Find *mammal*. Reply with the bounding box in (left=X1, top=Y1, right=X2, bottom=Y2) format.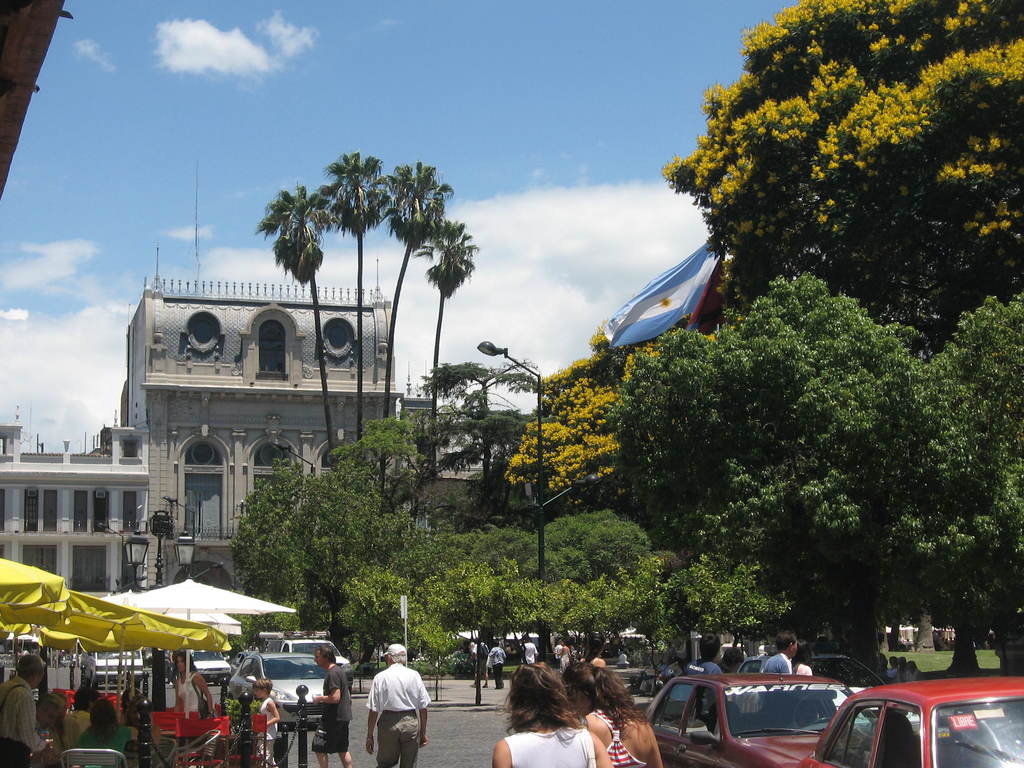
(left=488, top=639, right=508, bottom=691).
